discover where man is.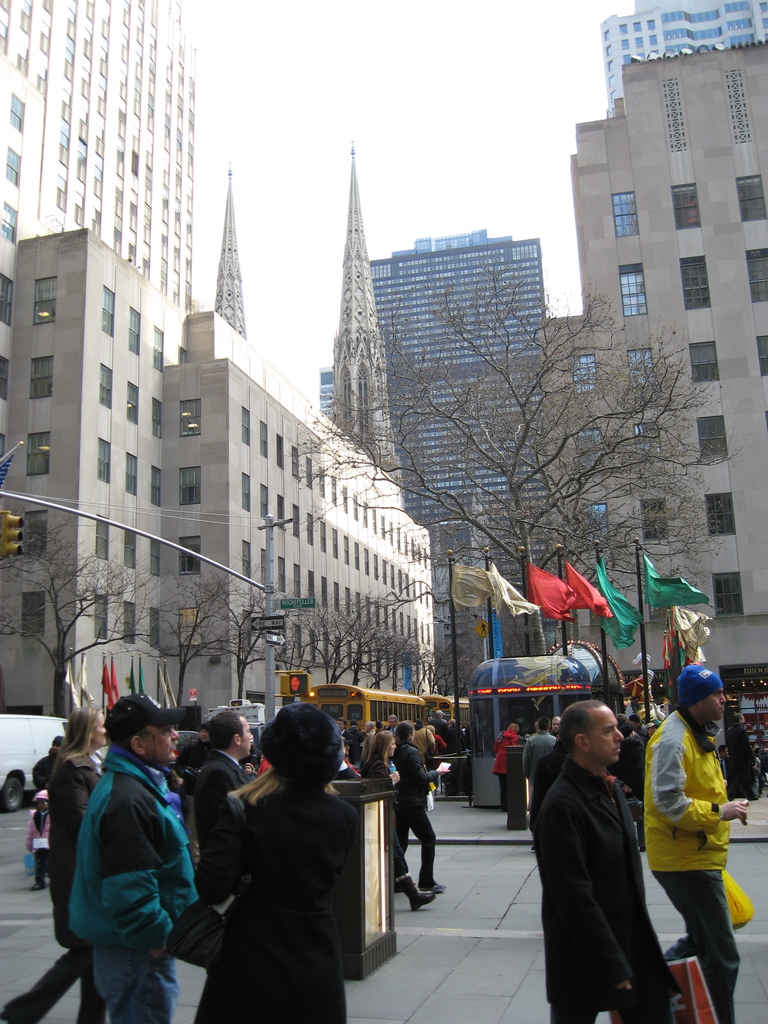
Discovered at 65:698:196:1023.
